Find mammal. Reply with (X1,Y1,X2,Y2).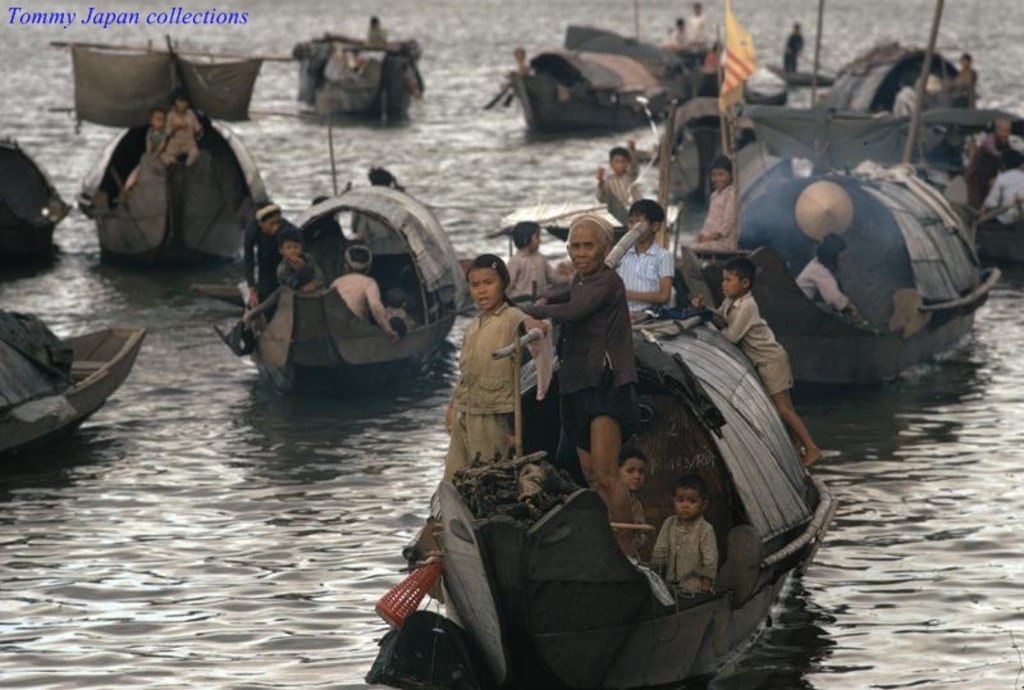
(332,243,402,338).
